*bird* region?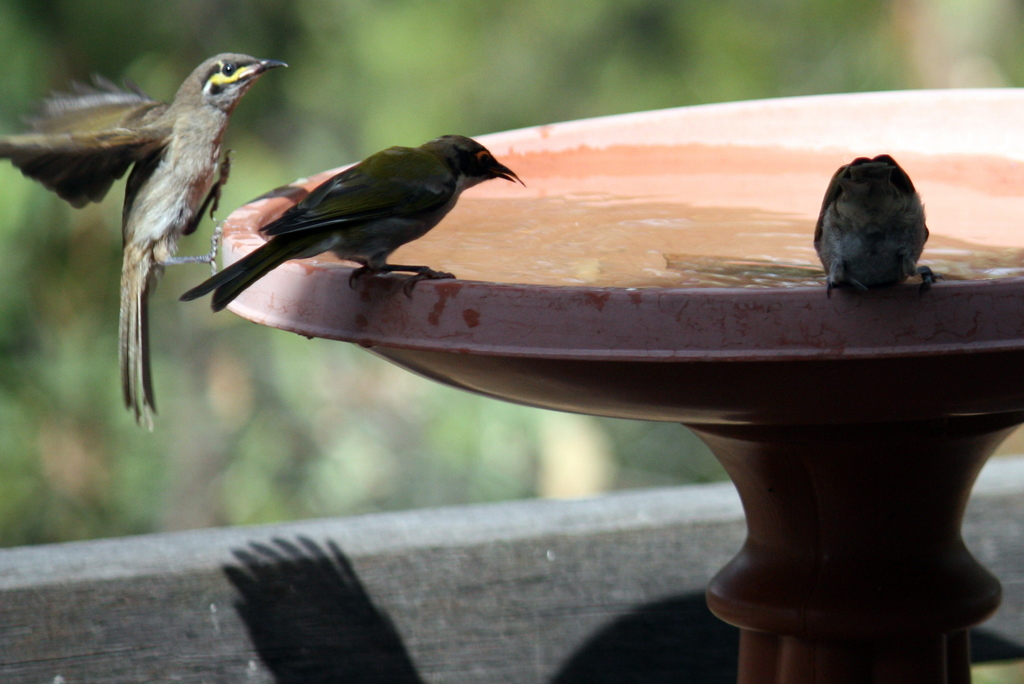
[190,106,532,308]
